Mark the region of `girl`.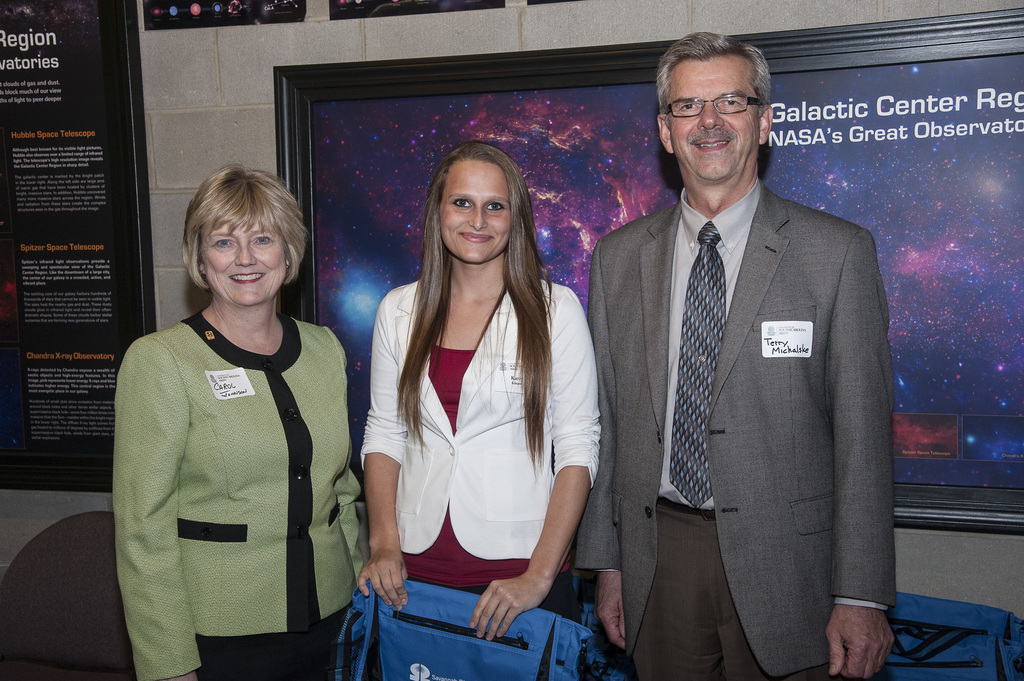
Region: rect(358, 132, 603, 646).
